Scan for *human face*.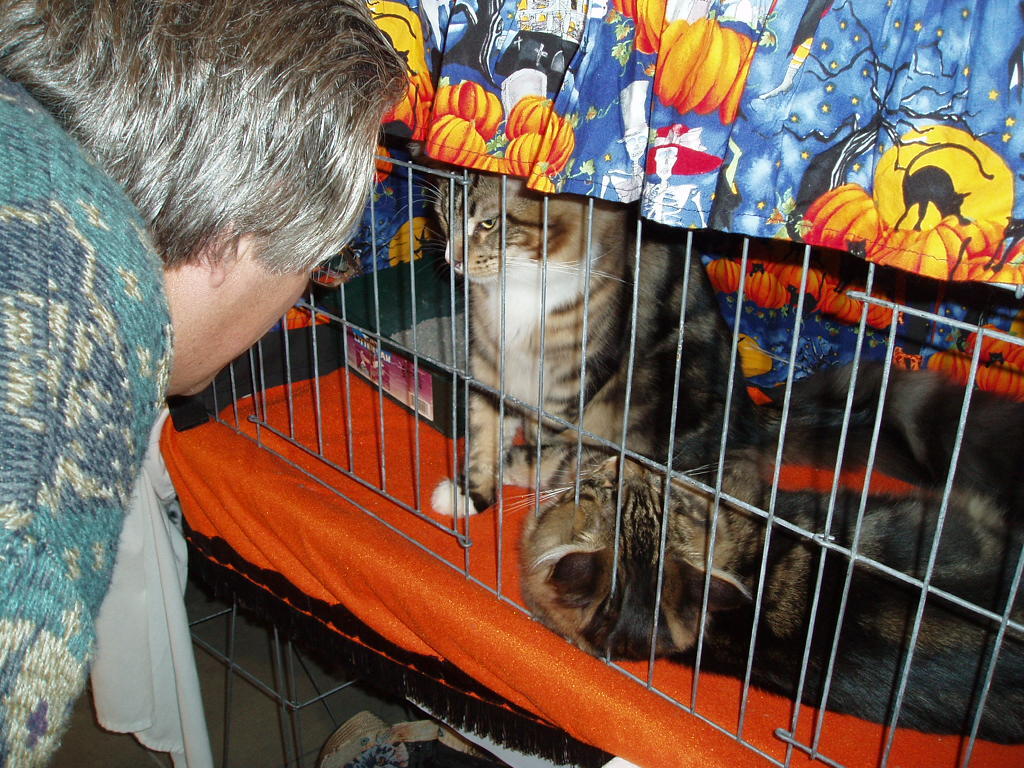
Scan result: (188,224,310,408).
